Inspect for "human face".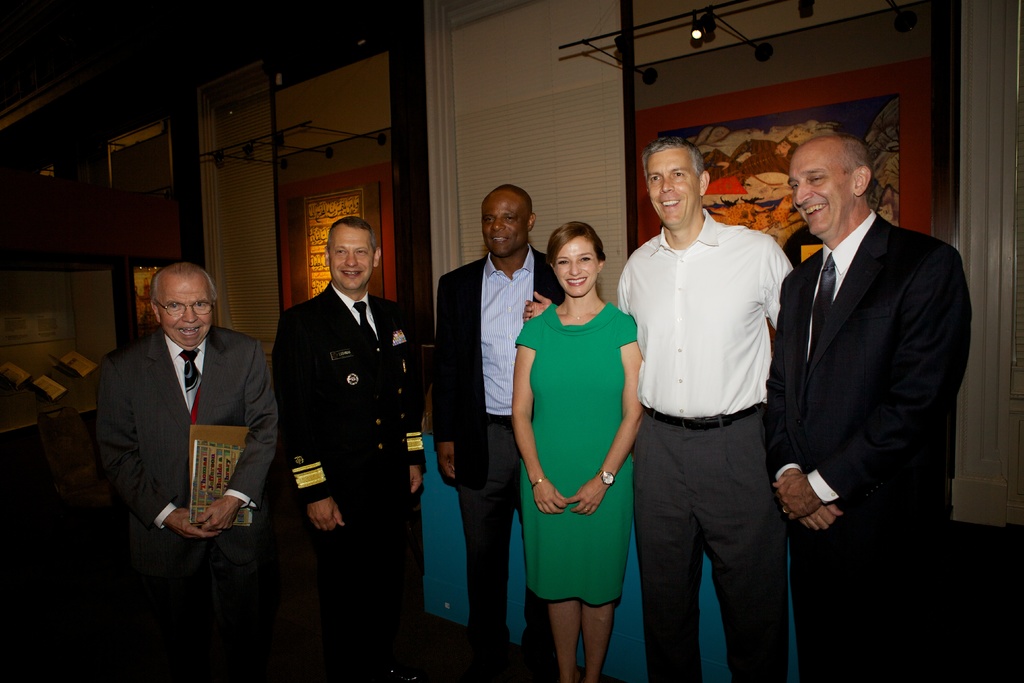
Inspection: select_region(333, 226, 370, 294).
